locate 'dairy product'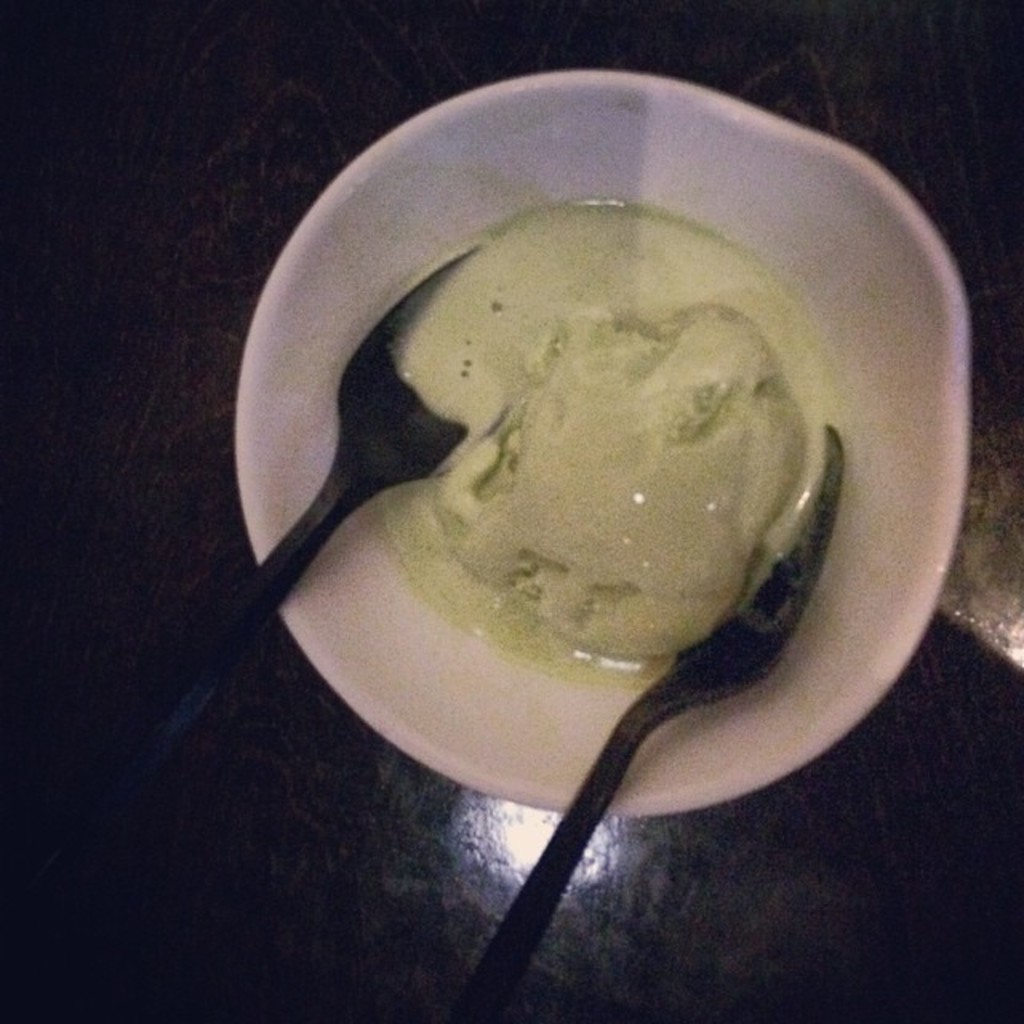
box(248, 146, 922, 773)
